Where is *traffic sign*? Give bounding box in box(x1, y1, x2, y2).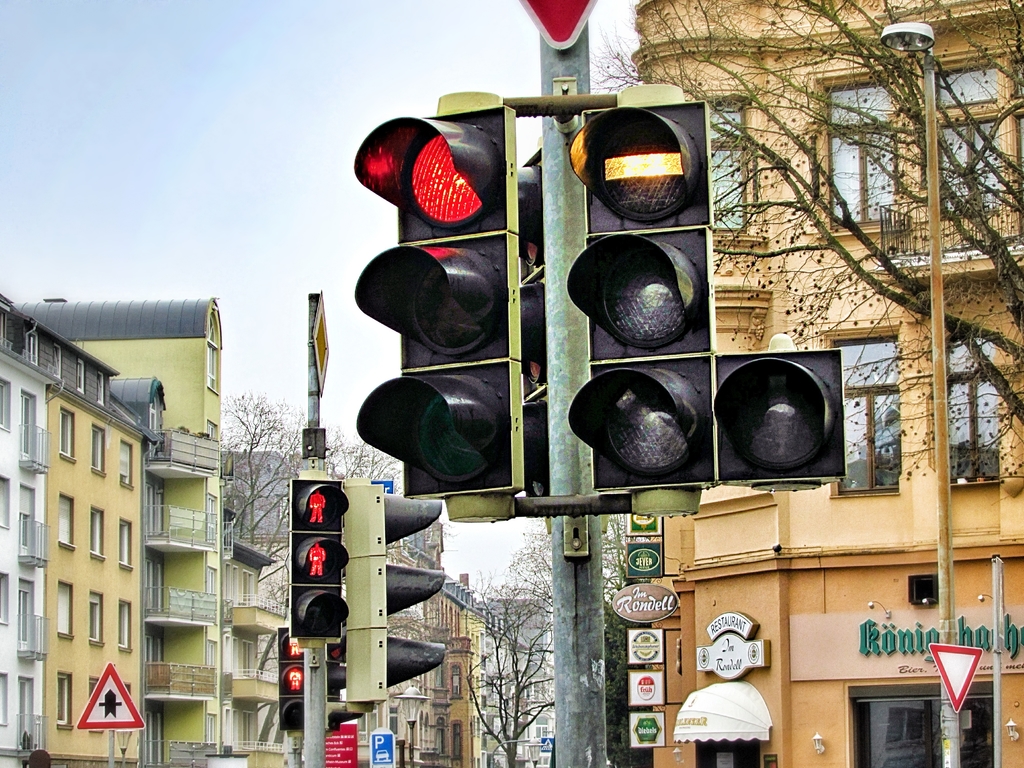
box(371, 730, 395, 765).
